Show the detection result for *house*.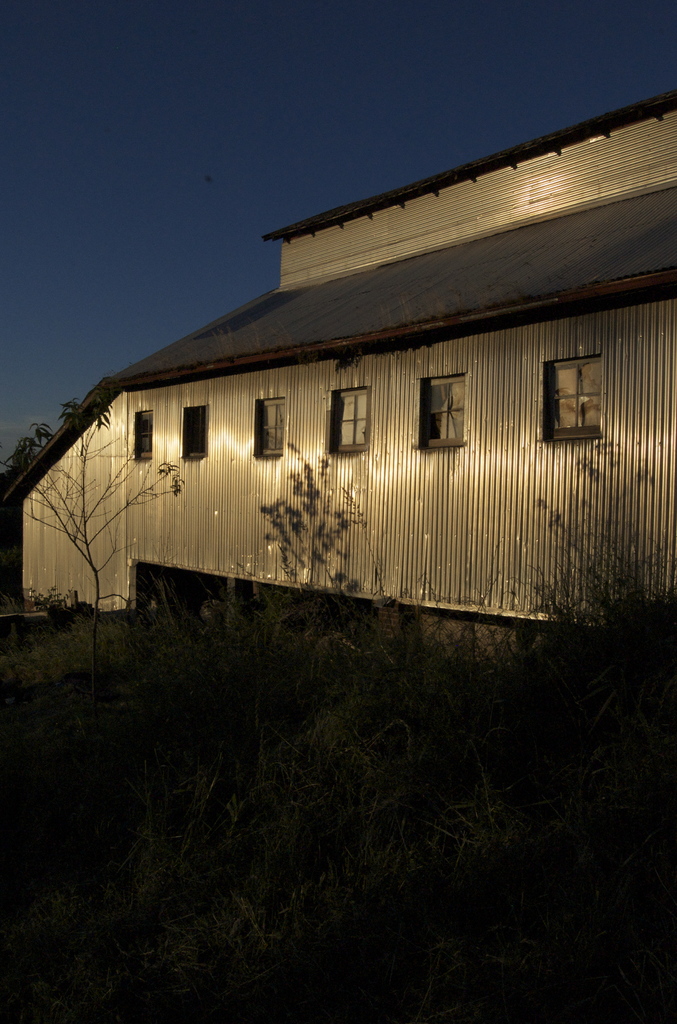
[left=0, top=81, right=676, bottom=630].
